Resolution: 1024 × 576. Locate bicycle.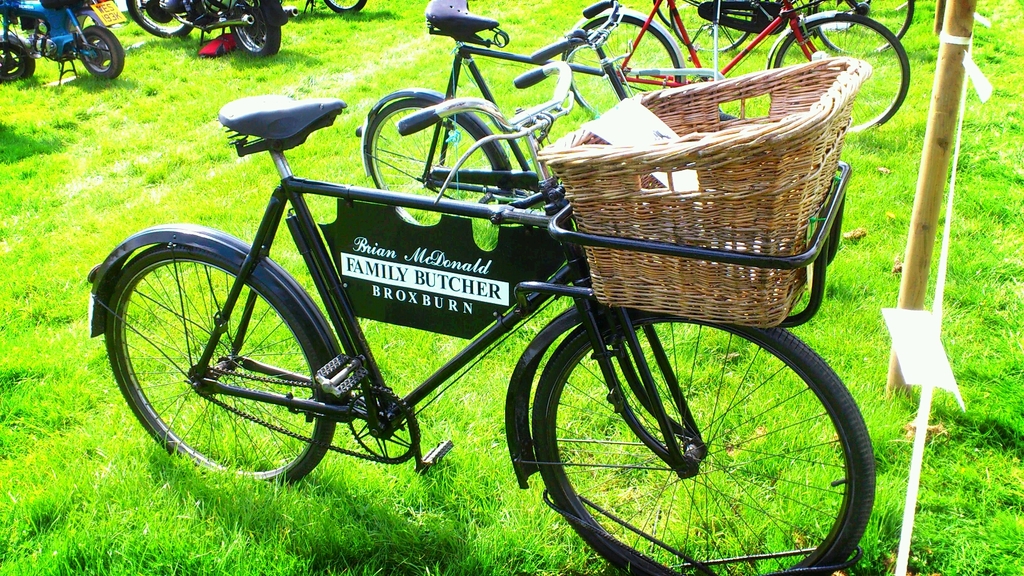
region(109, 0, 873, 553).
